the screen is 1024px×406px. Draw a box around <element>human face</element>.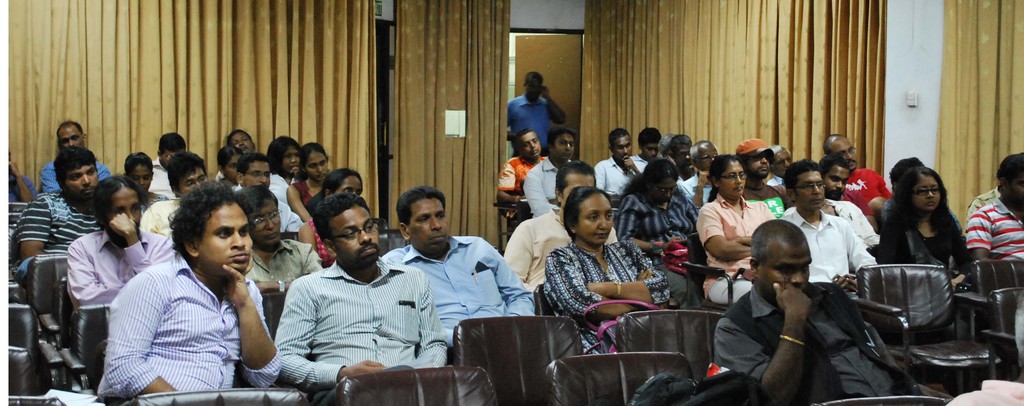
l=699, t=149, r=717, b=170.
